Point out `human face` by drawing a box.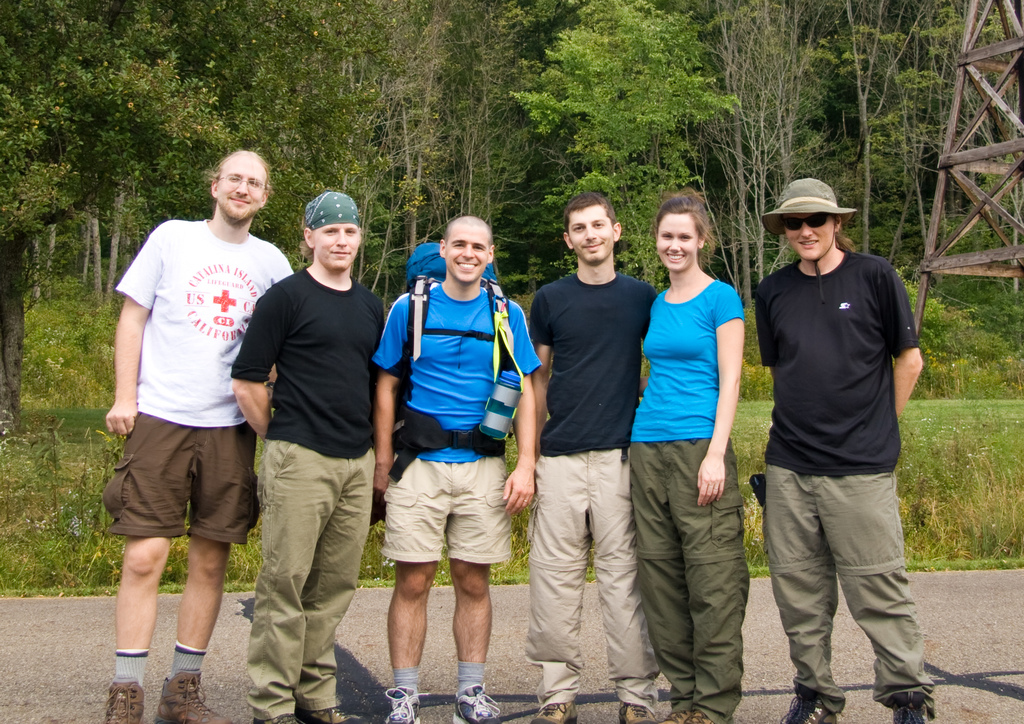
box(571, 205, 614, 263).
